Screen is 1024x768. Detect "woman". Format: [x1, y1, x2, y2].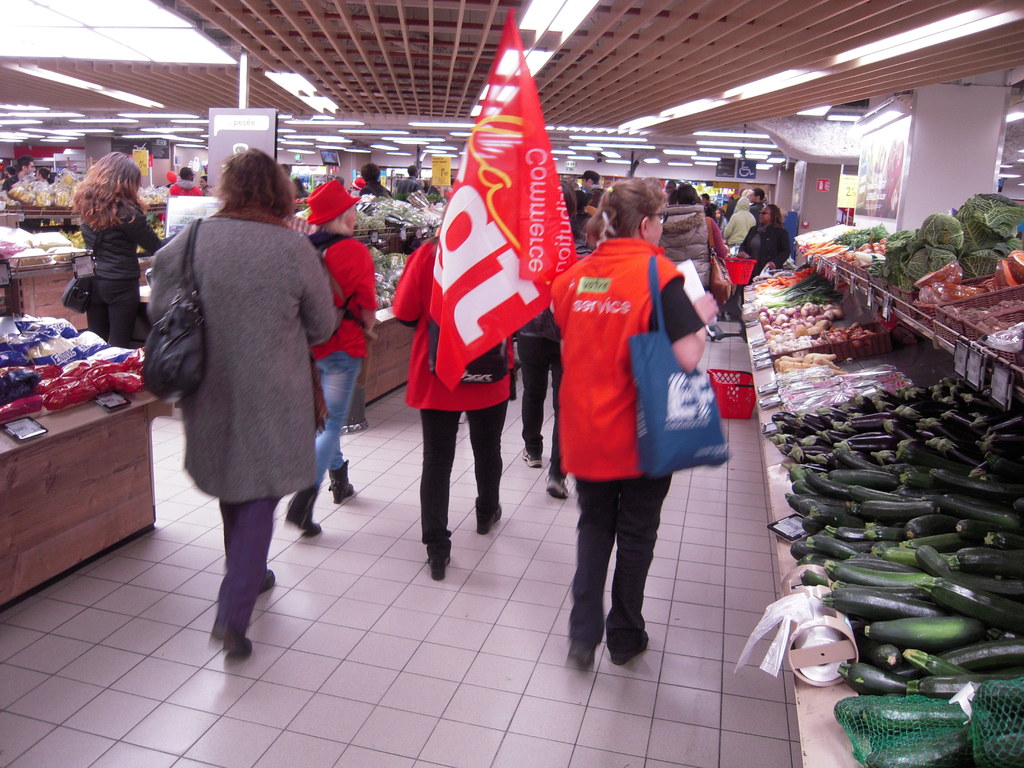
[739, 199, 789, 271].
